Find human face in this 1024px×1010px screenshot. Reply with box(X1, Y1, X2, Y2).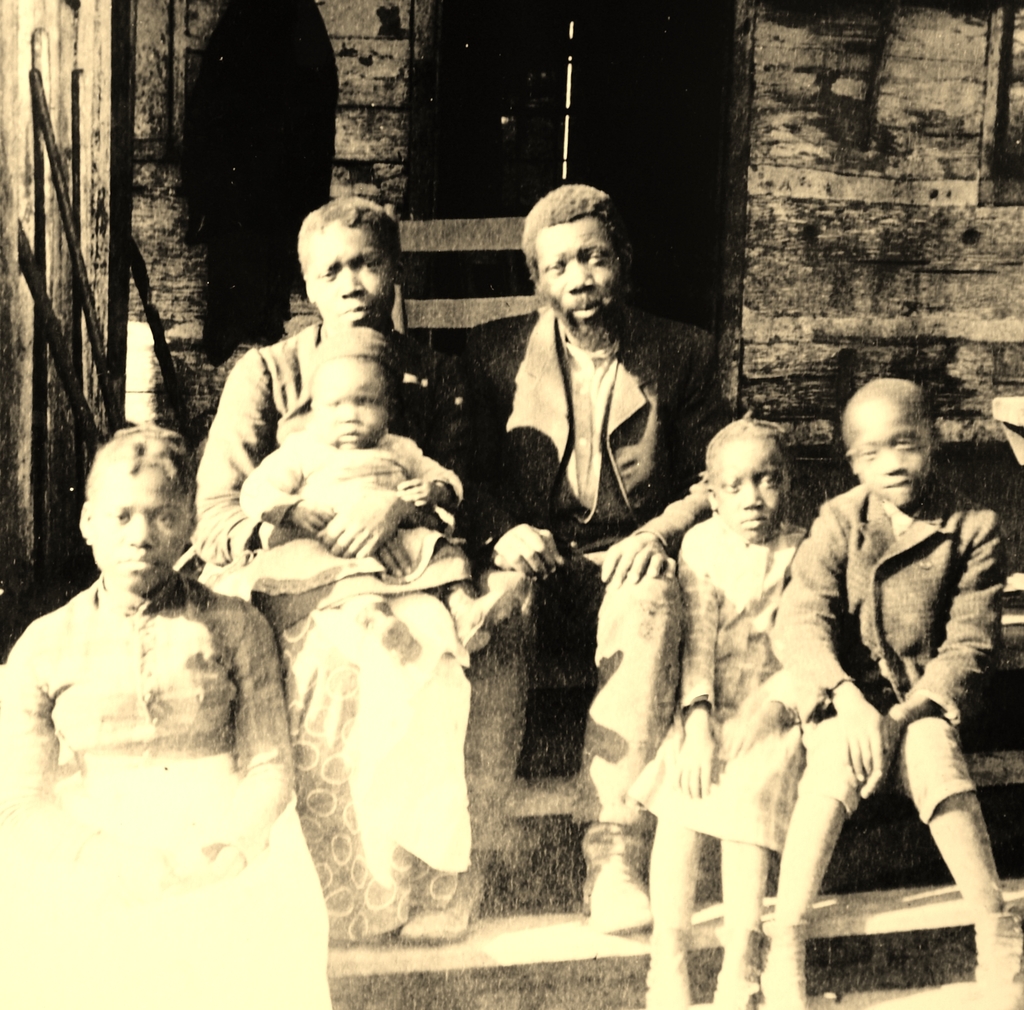
box(536, 214, 621, 342).
